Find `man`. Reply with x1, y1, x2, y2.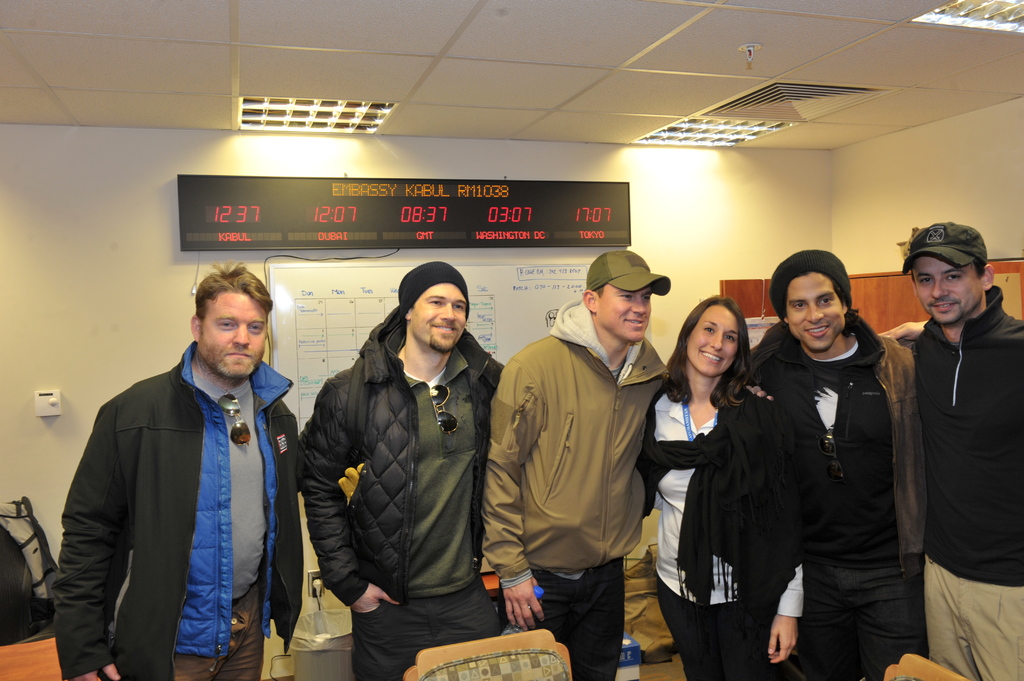
295, 260, 509, 680.
